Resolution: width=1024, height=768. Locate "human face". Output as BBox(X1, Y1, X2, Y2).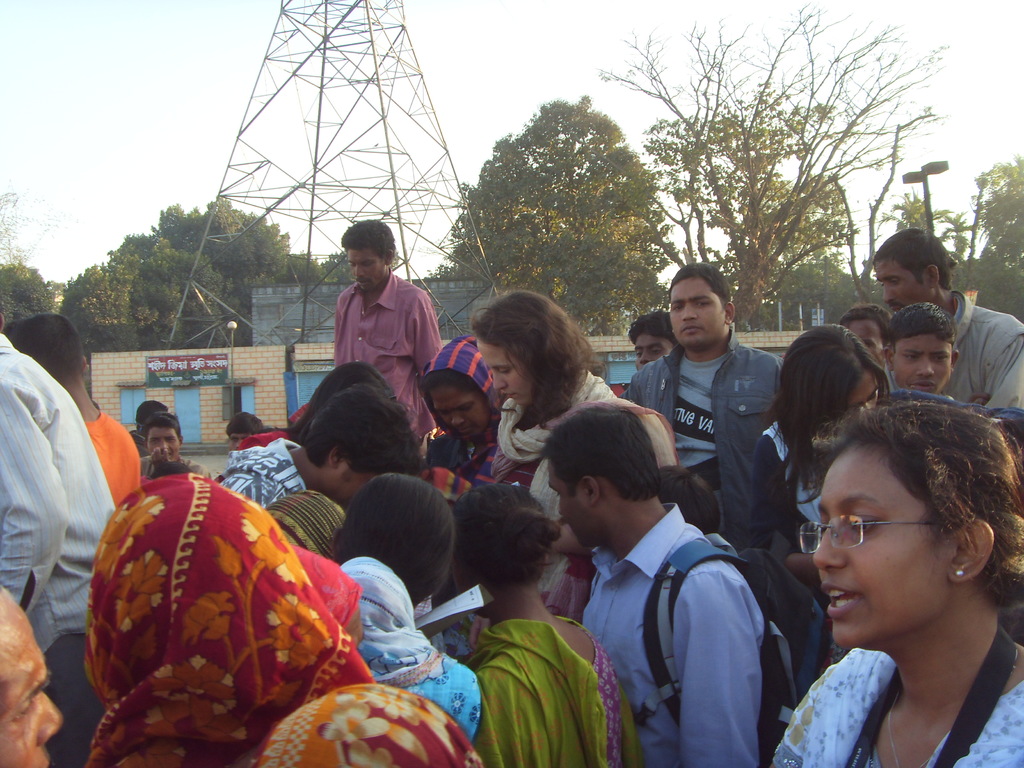
BBox(346, 250, 383, 295).
